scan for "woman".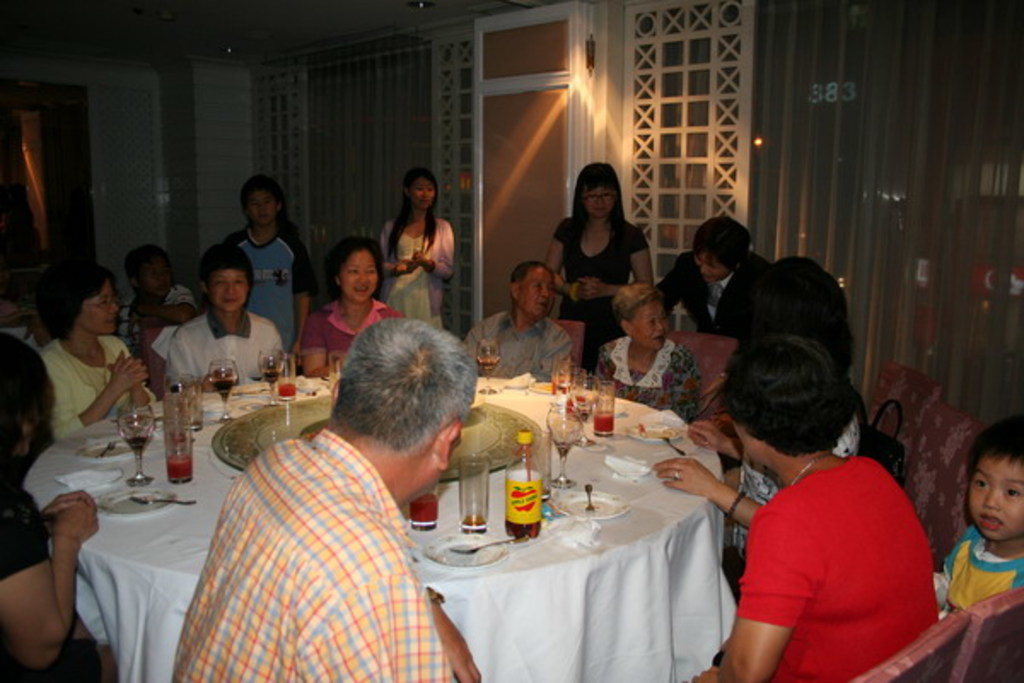
Scan result: region(0, 336, 116, 681).
